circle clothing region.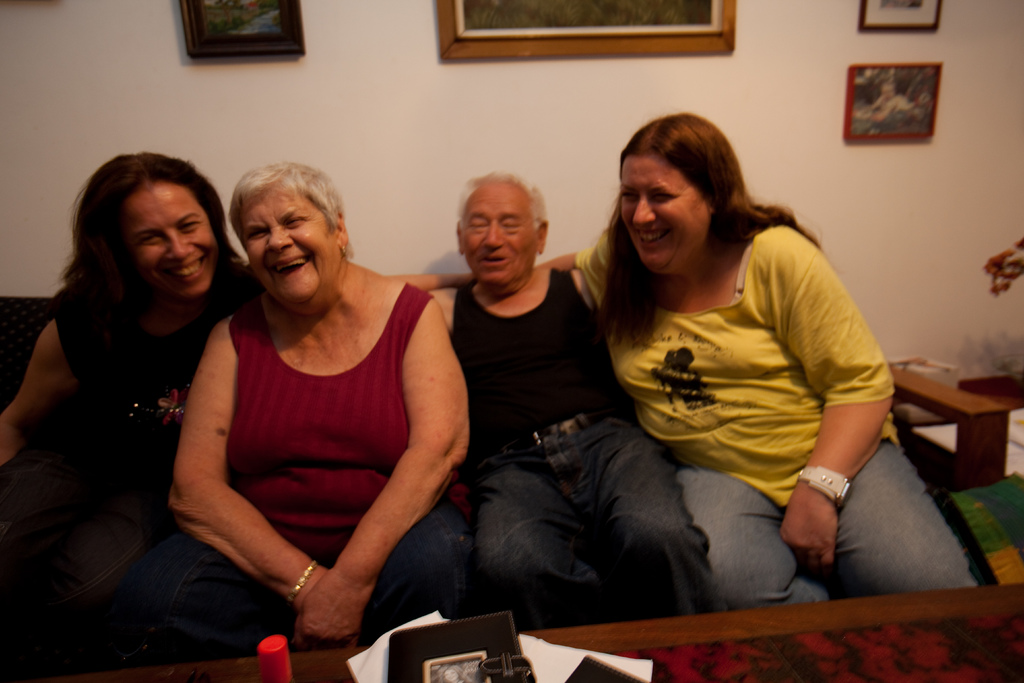
Region: (144, 283, 478, 669).
